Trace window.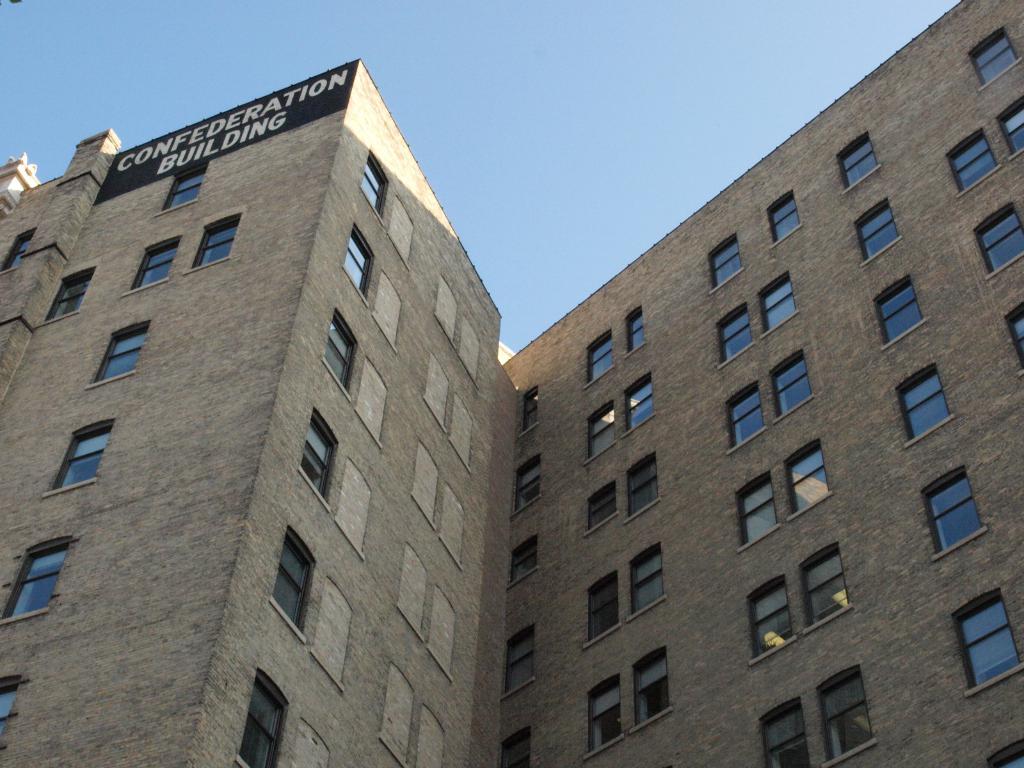
Traced to x1=120 y1=230 x2=182 y2=295.
